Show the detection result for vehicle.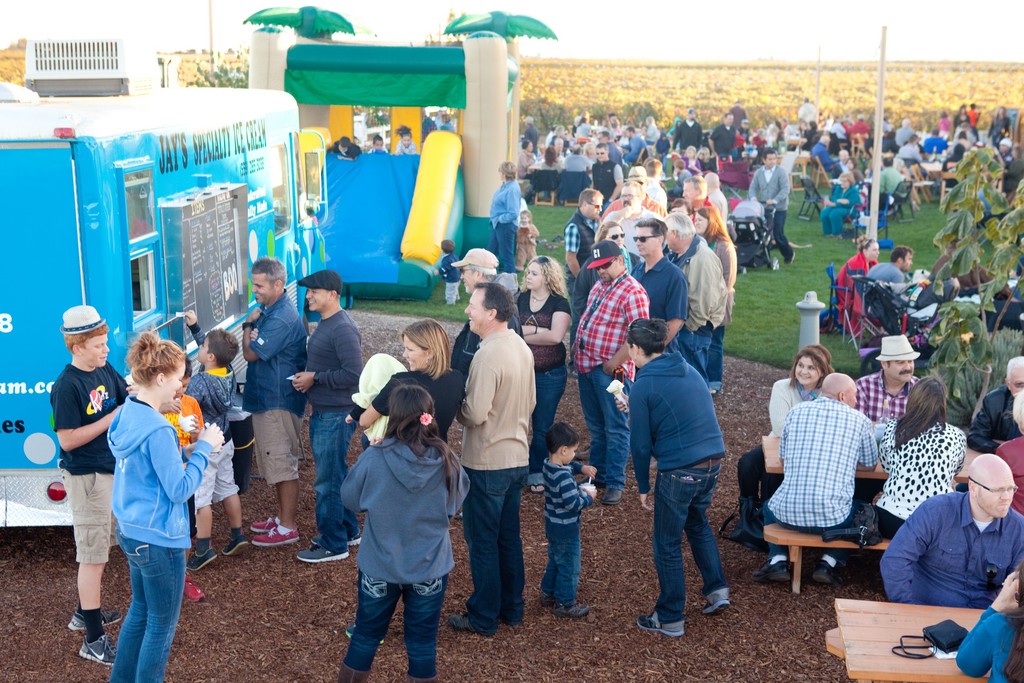
726 202 780 279.
